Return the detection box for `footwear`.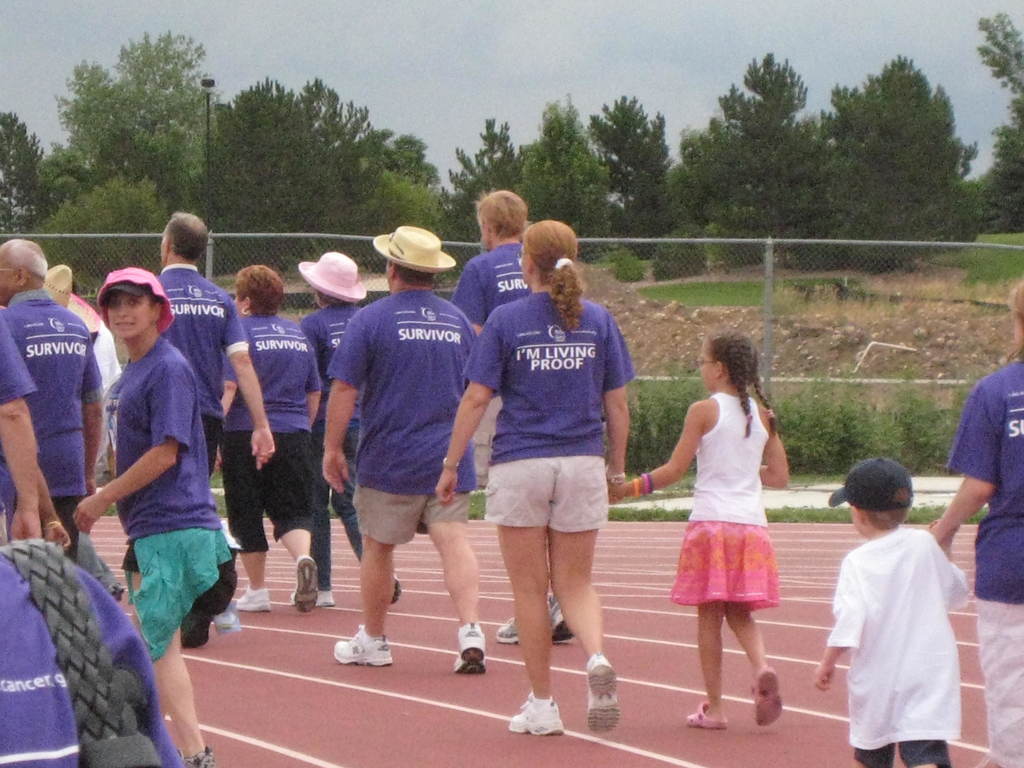
(547, 596, 572, 646).
